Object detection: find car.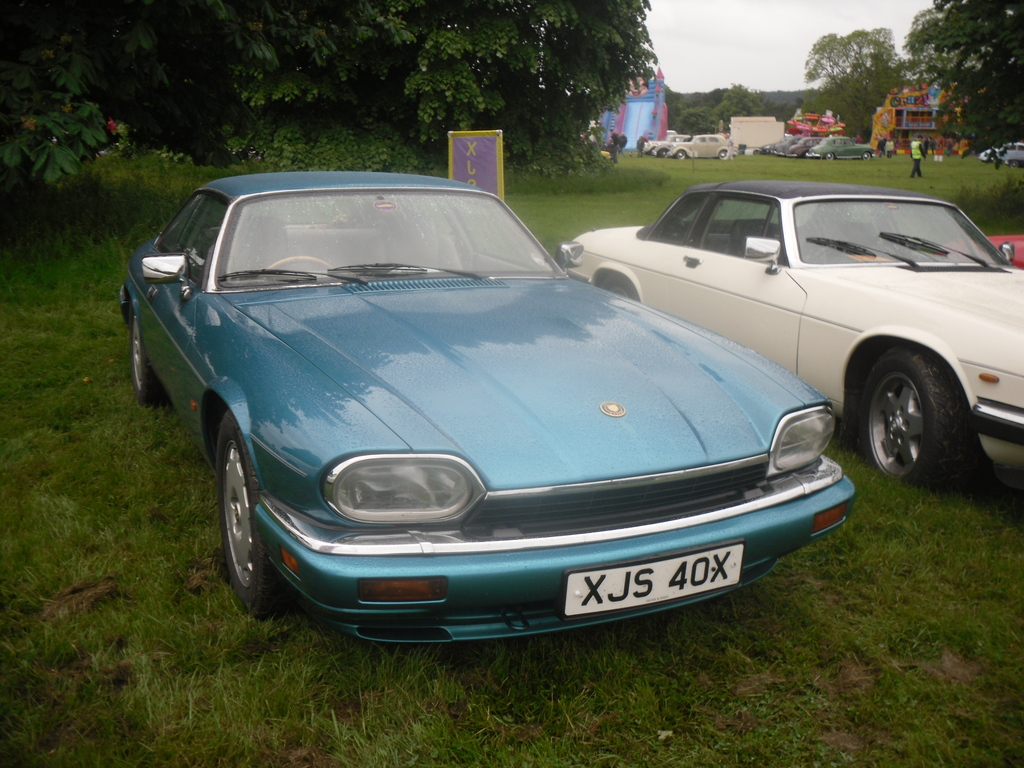
[570, 180, 1022, 495].
